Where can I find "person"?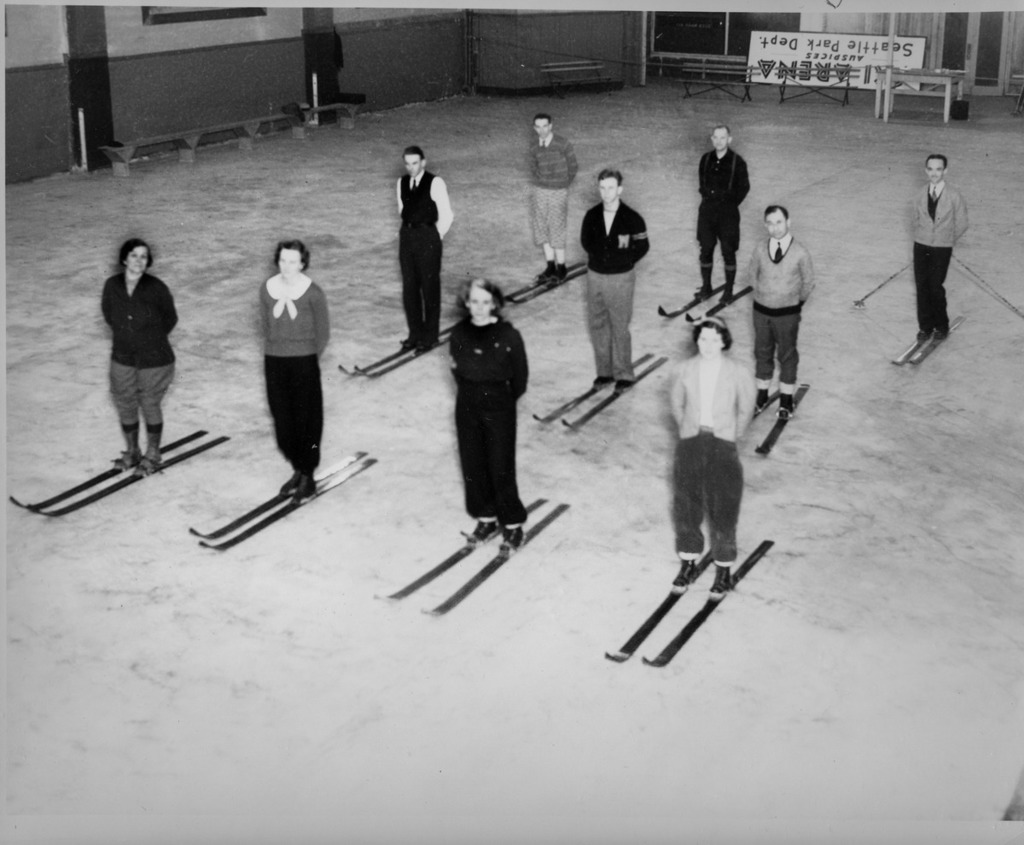
You can find it at locate(664, 315, 752, 601).
